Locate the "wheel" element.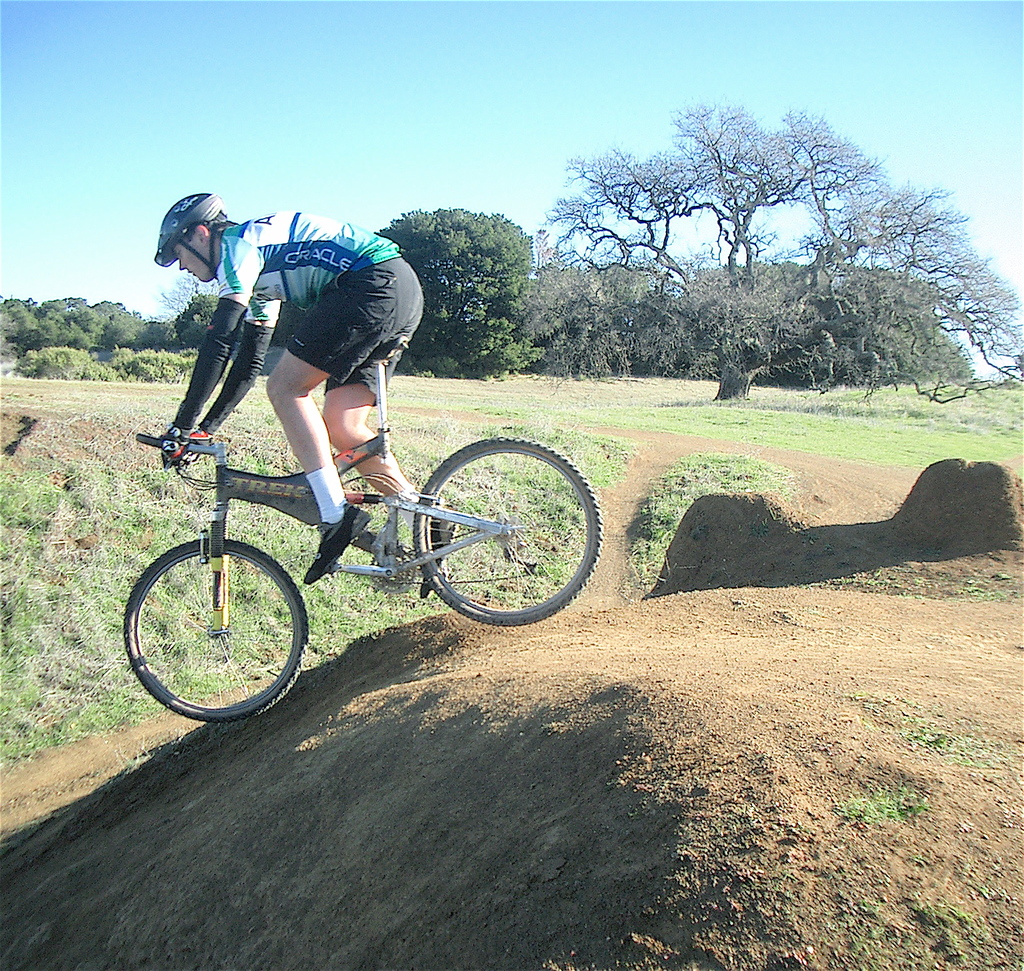
Element bbox: box(123, 537, 309, 722).
